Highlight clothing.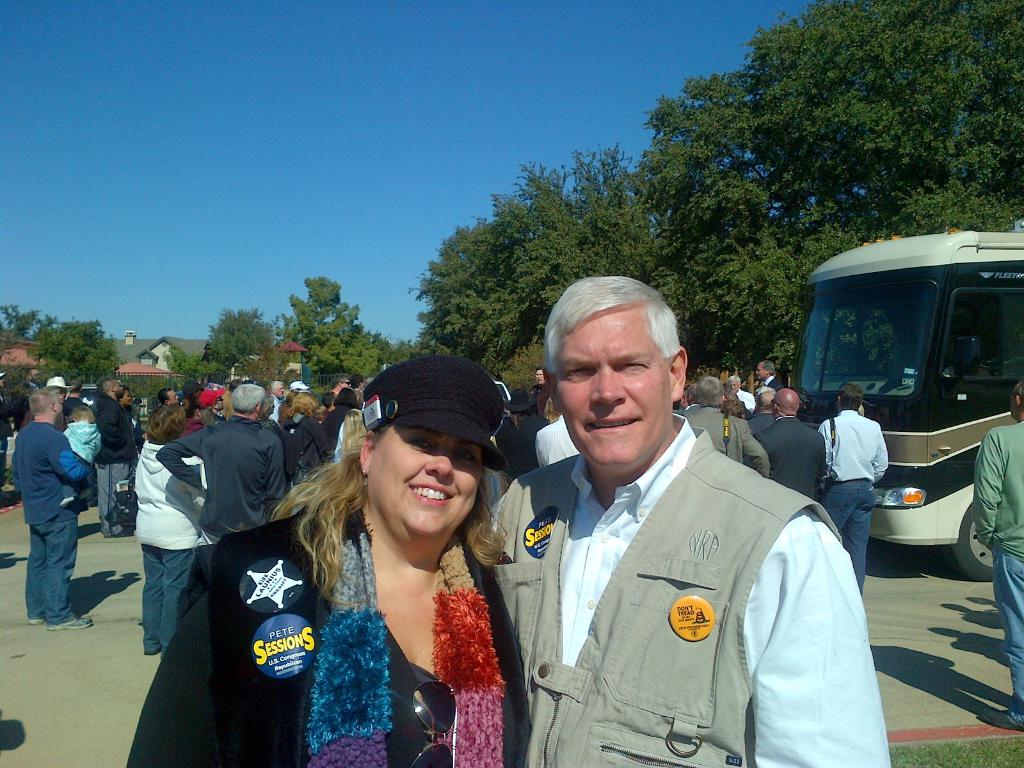
Highlighted region: (134, 433, 222, 657).
